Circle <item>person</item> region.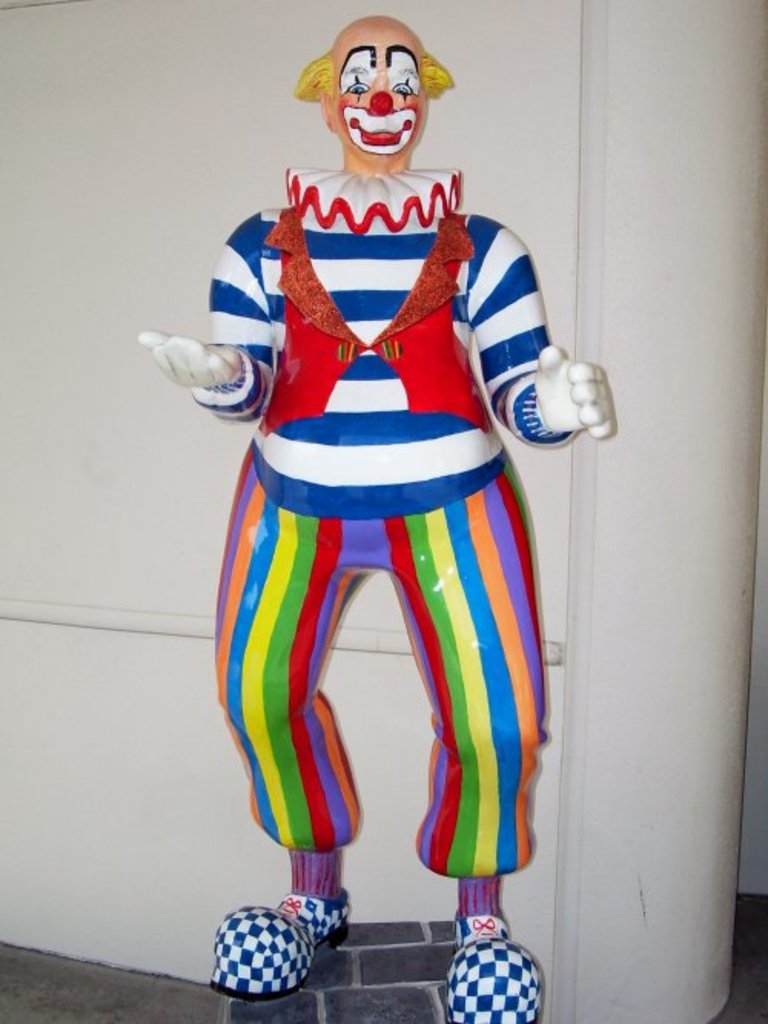
Region: select_region(137, 11, 613, 1022).
